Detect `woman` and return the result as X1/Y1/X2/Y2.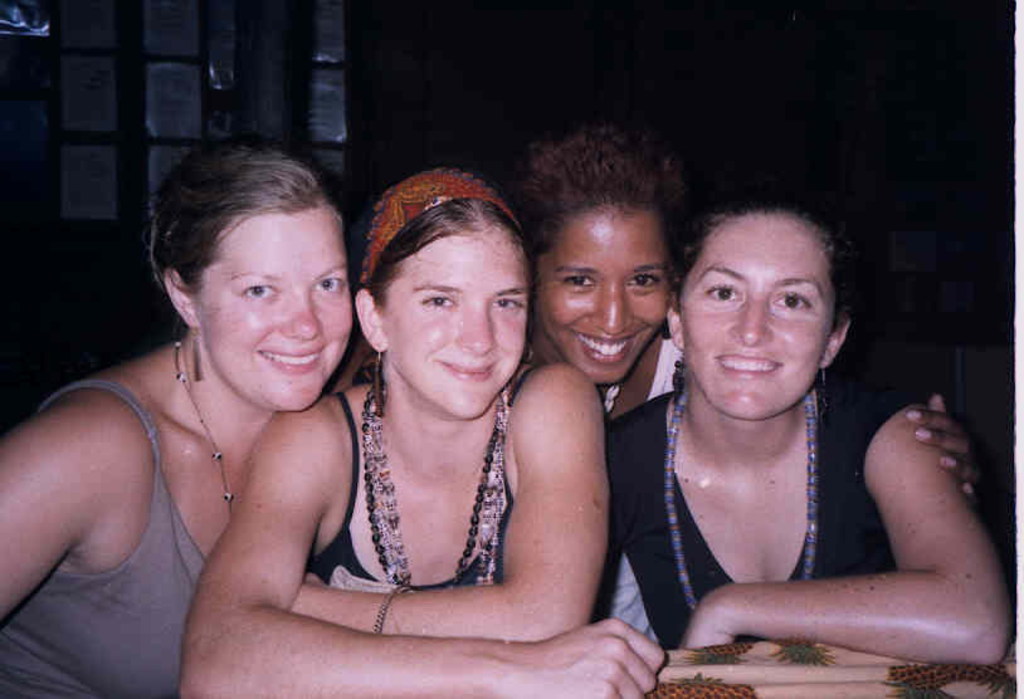
0/133/348/698.
